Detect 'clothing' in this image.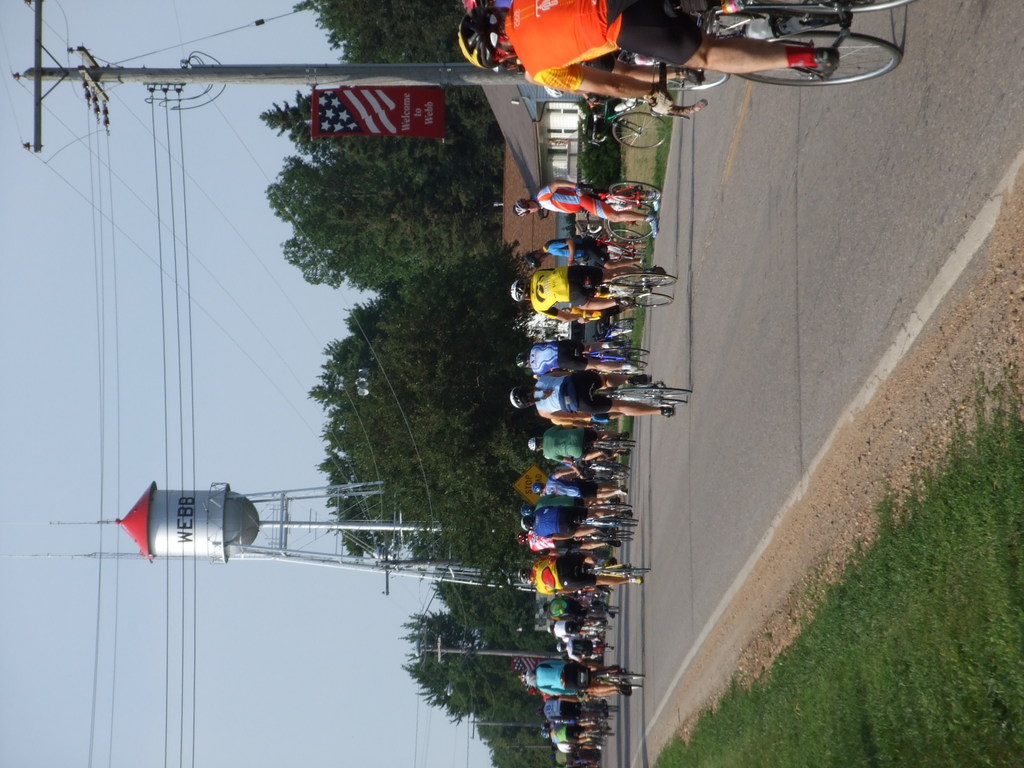
Detection: Rect(550, 225, 602, 259).
